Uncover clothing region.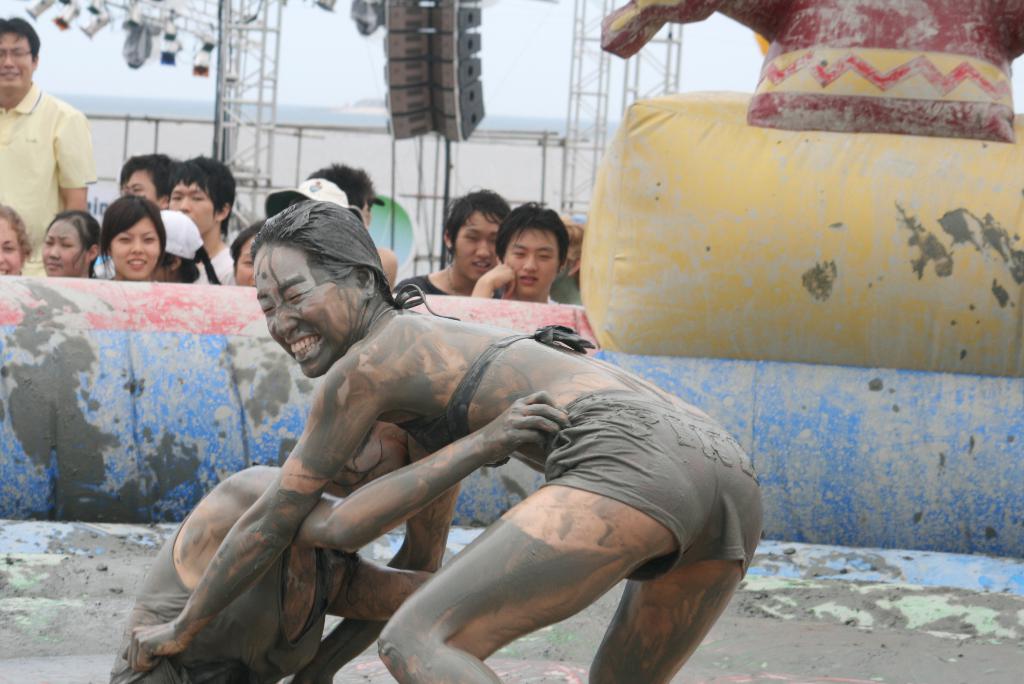
Uncovered: pyautogui.locateOnScreen(0, 63, 98, 235).
